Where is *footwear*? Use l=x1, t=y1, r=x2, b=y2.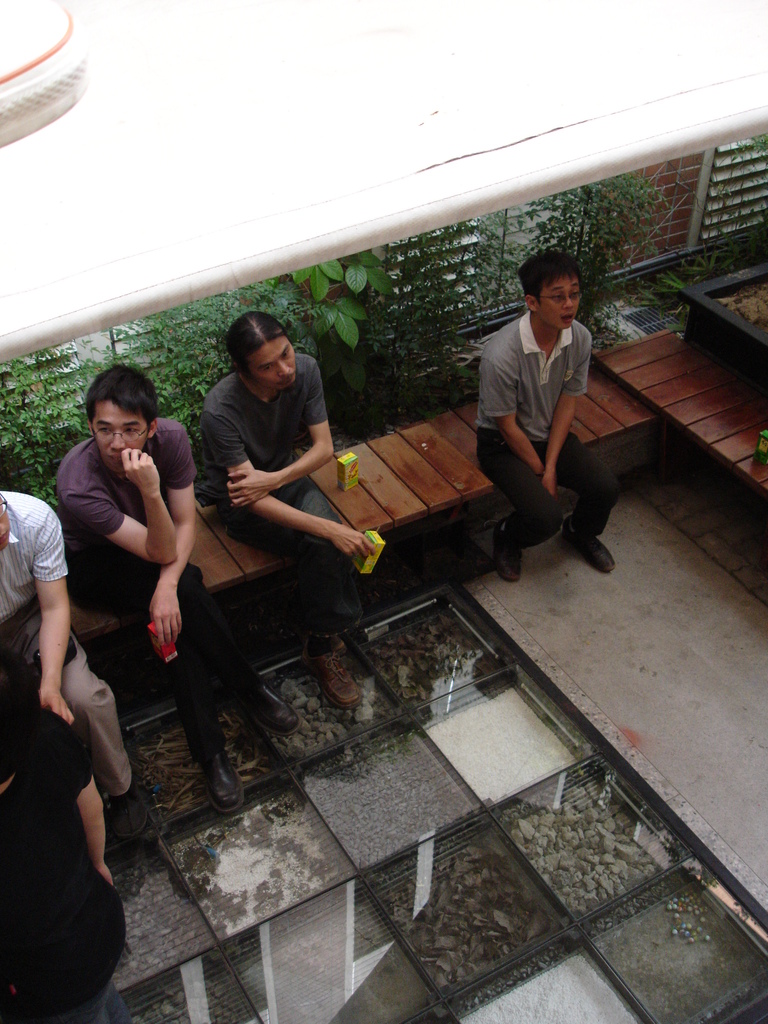
l=244, t=678, r=300, b=733.
